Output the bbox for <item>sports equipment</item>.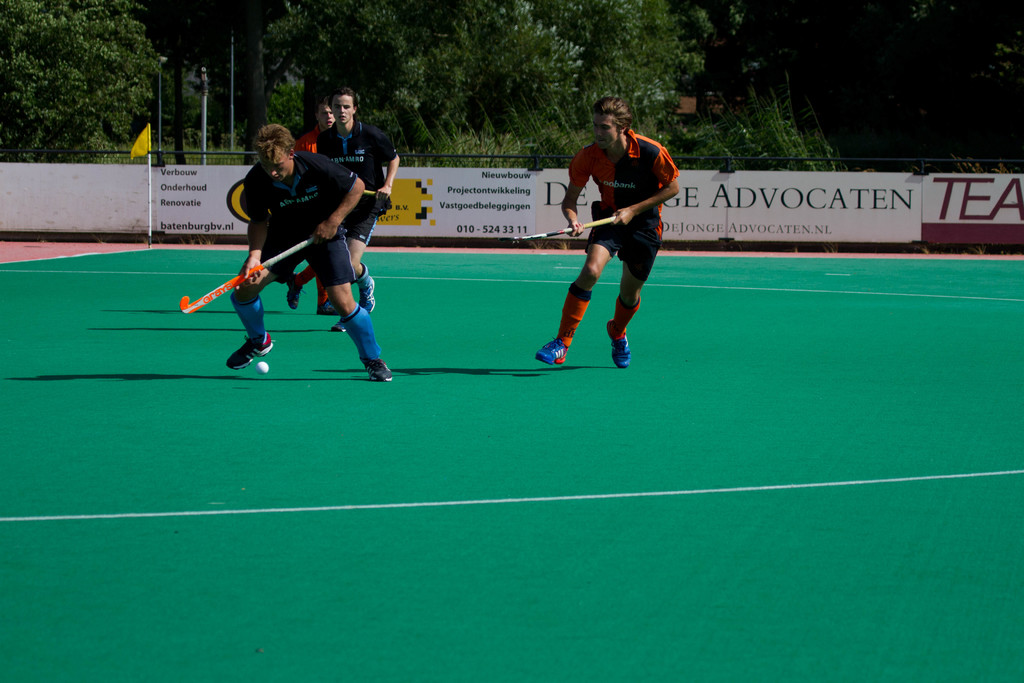
611:320:630:368.
